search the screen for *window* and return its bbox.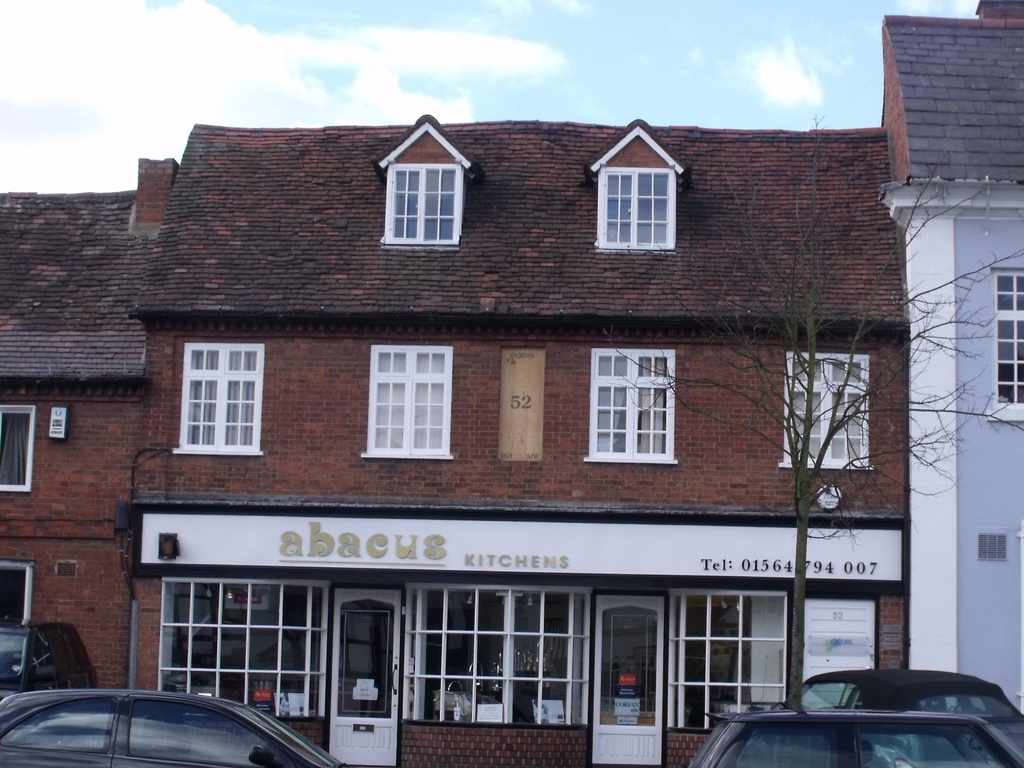
Found: box=[778, 349, 874, 468].
